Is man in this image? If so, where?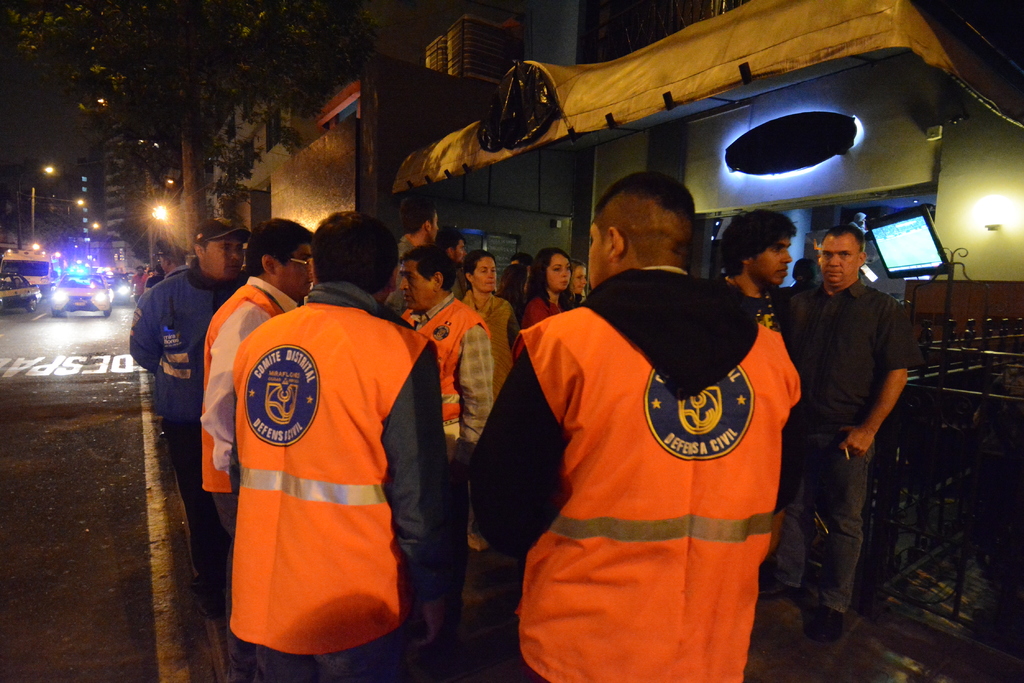
Yes, at box=[792, 257, 819, 286].
